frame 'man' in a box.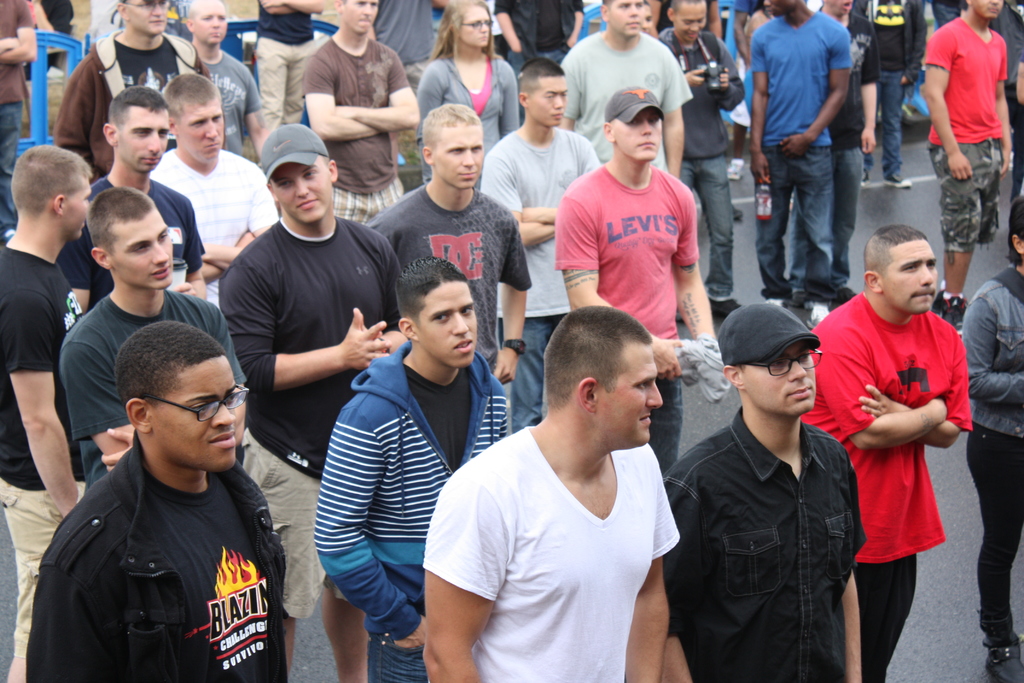
x1=803 y1=229 x2=971 y2=682.
